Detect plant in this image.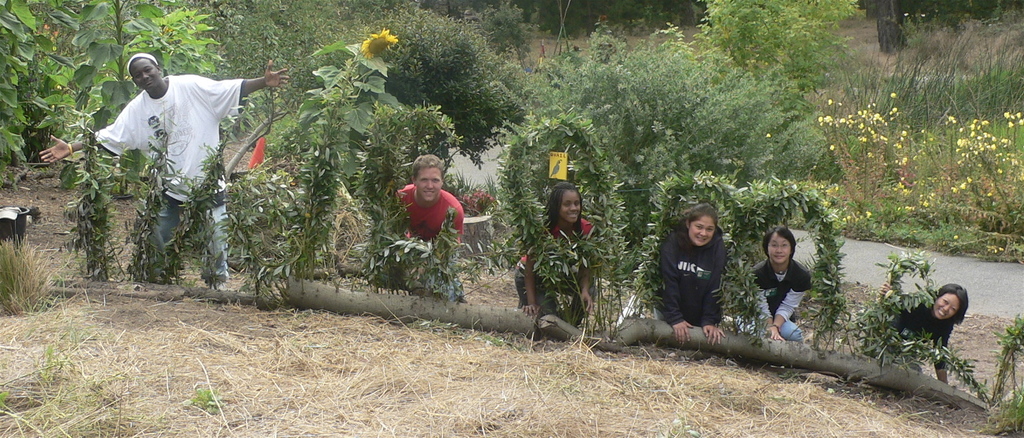
Detection: (x1=124, y1=131, x2=168, y2=280).
